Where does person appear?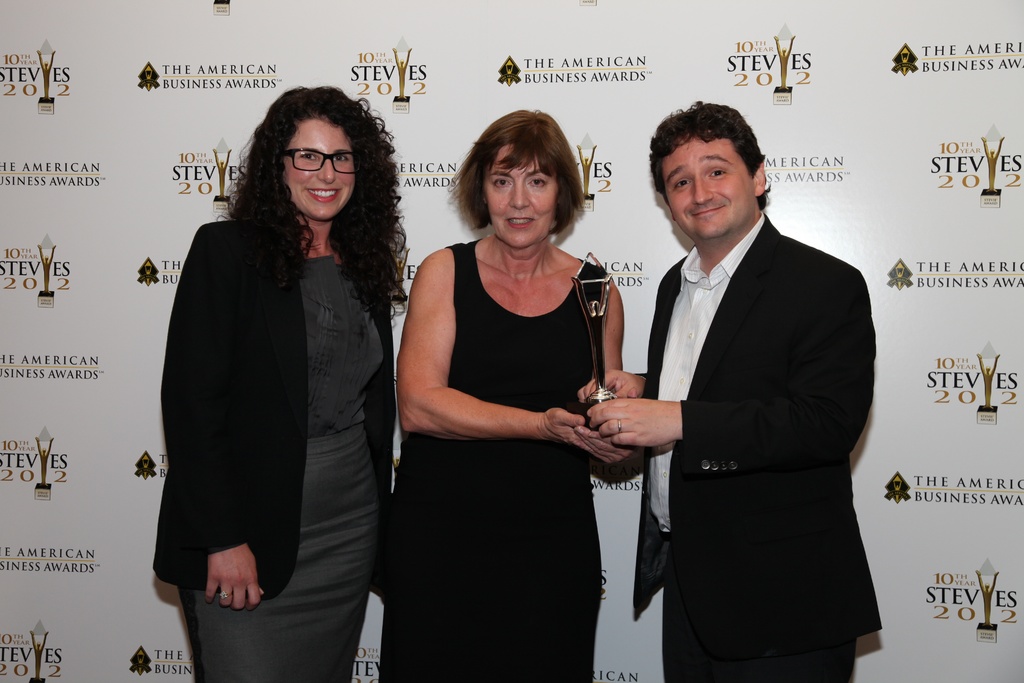
Appears at bbox=[591, 94, 886, 682].
